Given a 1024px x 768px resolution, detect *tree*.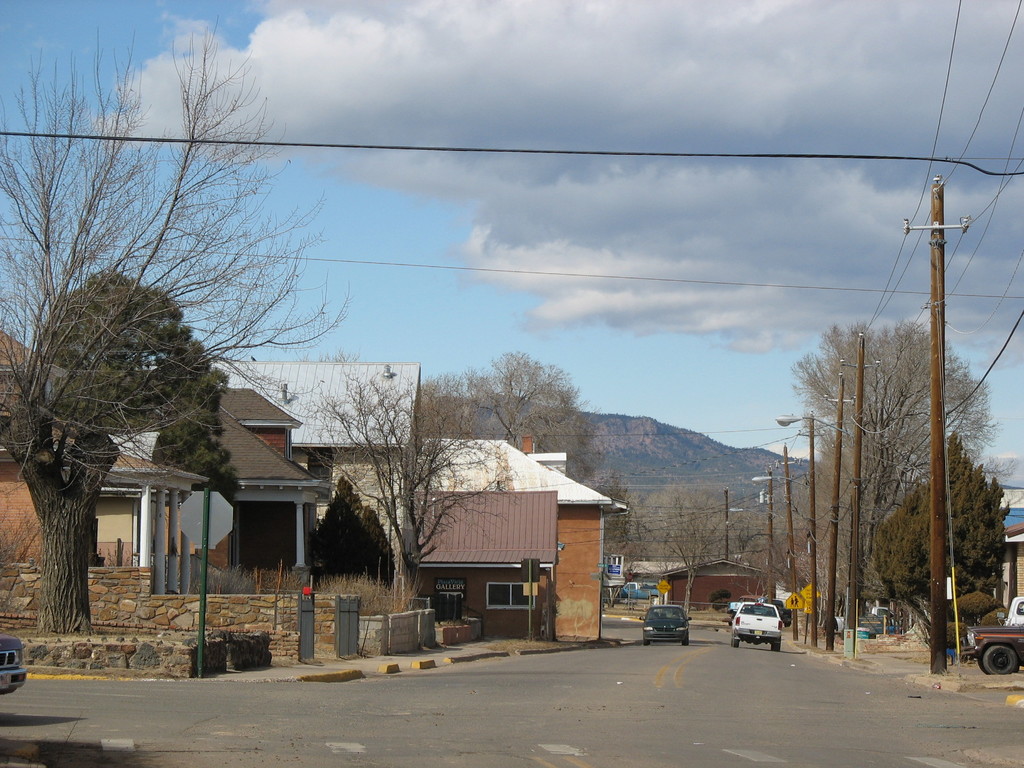
left=879, top=432, right=1005, bottom=649.
